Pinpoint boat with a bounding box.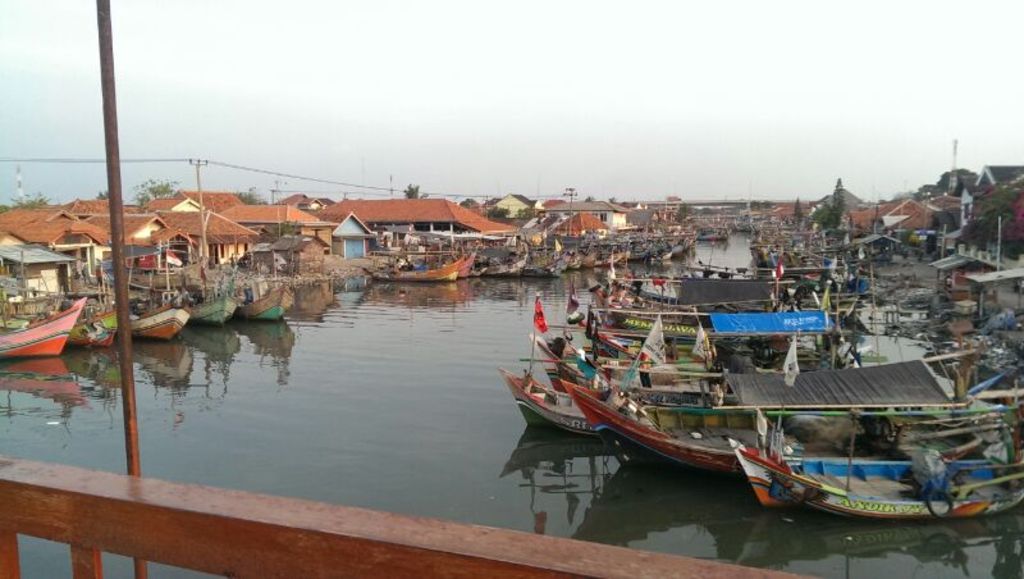
box(710, 414, 997, 521).
